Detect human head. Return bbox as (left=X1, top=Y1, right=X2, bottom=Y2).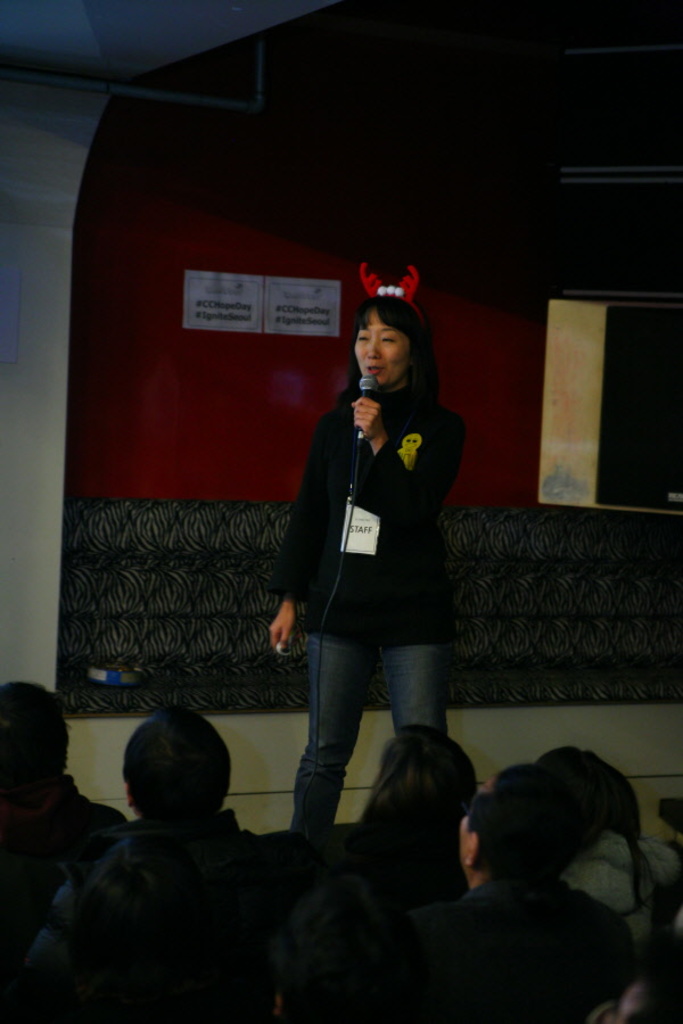
(left=455, top=768, right=575, bottom=885).
